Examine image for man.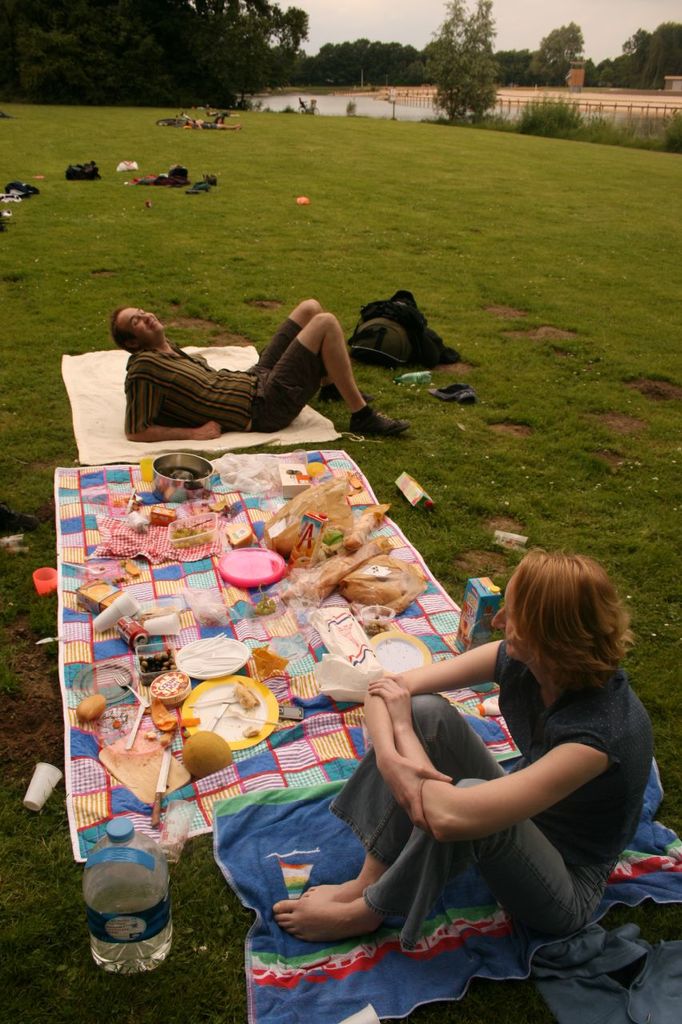
Examination result: rect(85, 279, 409, 436).
